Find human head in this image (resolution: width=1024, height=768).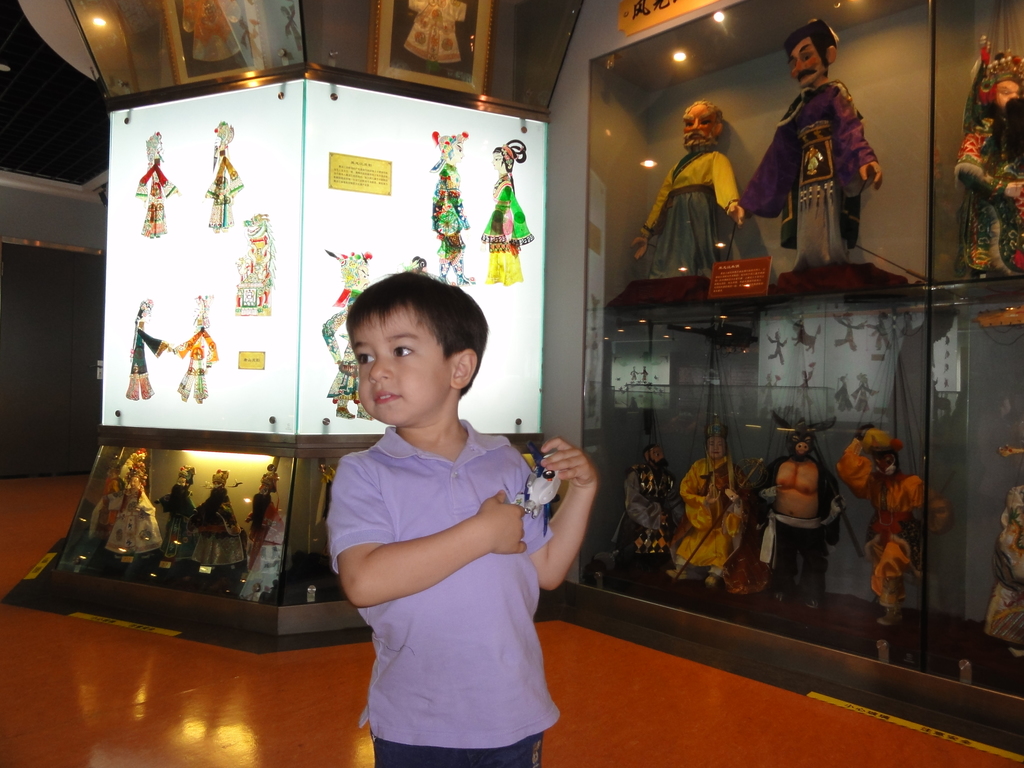
(253, 474, 281, 493).
